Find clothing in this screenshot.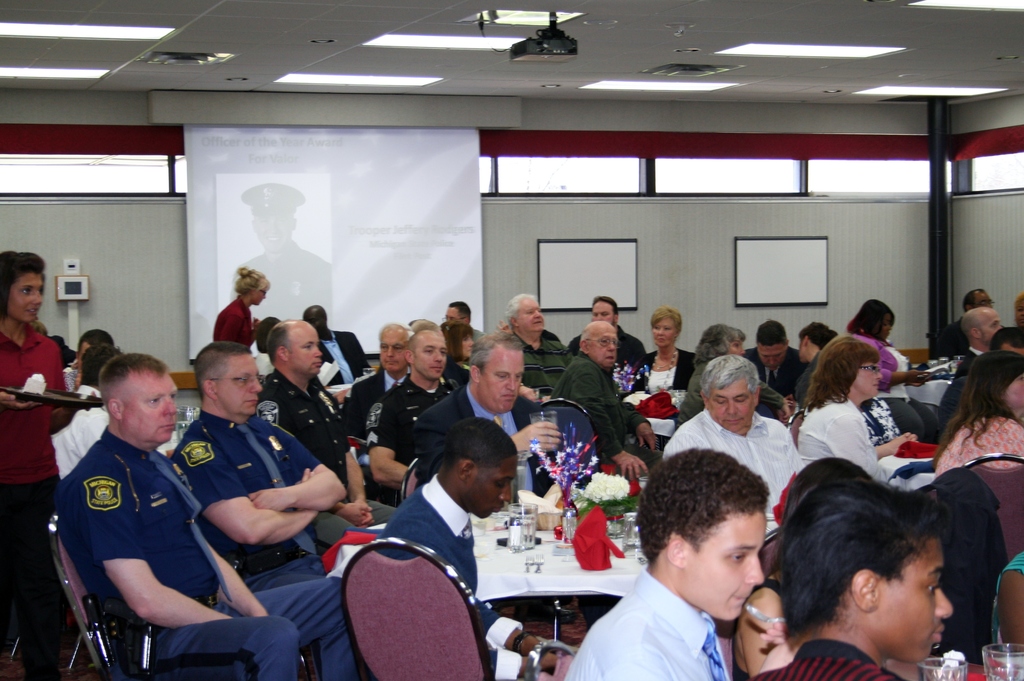
The bounding box for clothing is [x1=0, y1=324, x2=77, y2=680].
